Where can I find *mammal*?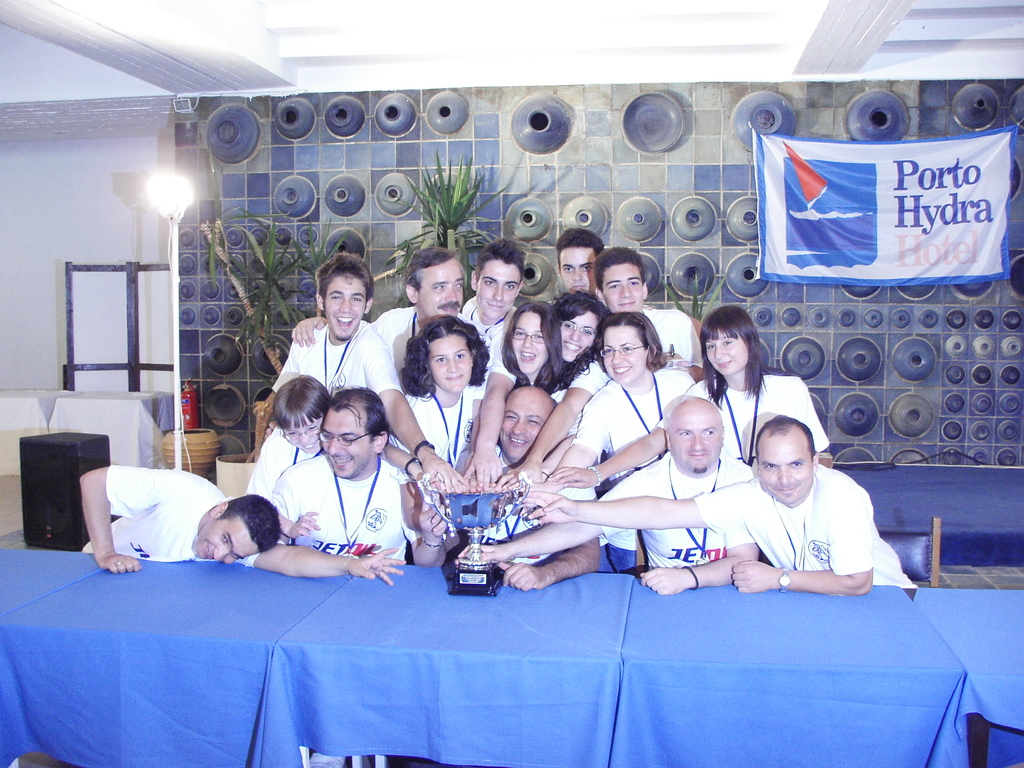
You can find it at <bbox>390, 311, 486, 488</bbox>.
